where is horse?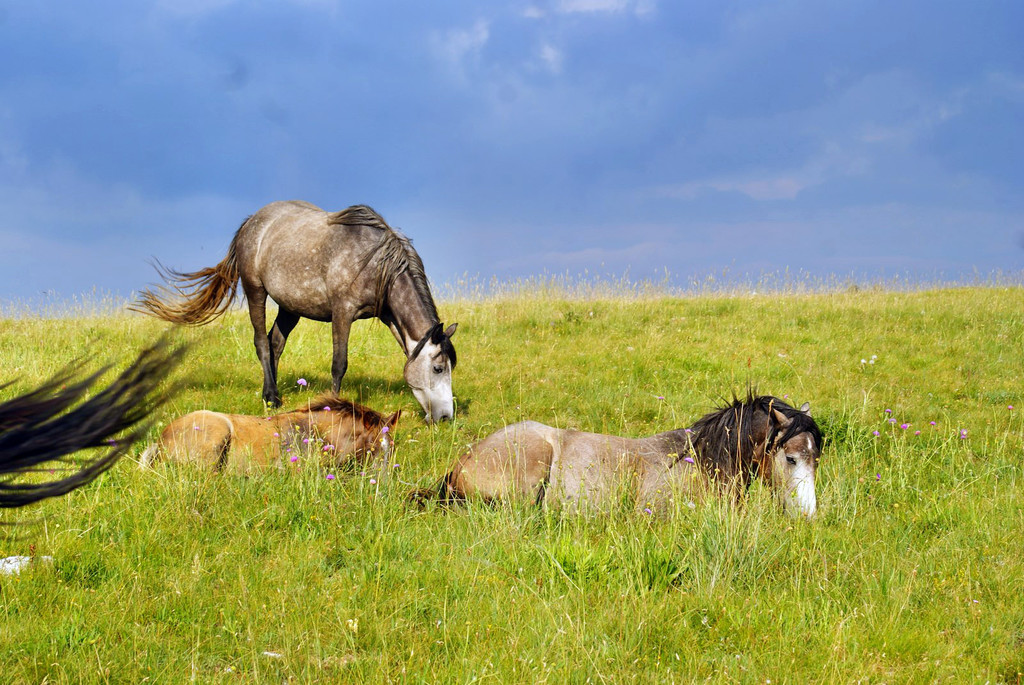
(125,198,460,429).
